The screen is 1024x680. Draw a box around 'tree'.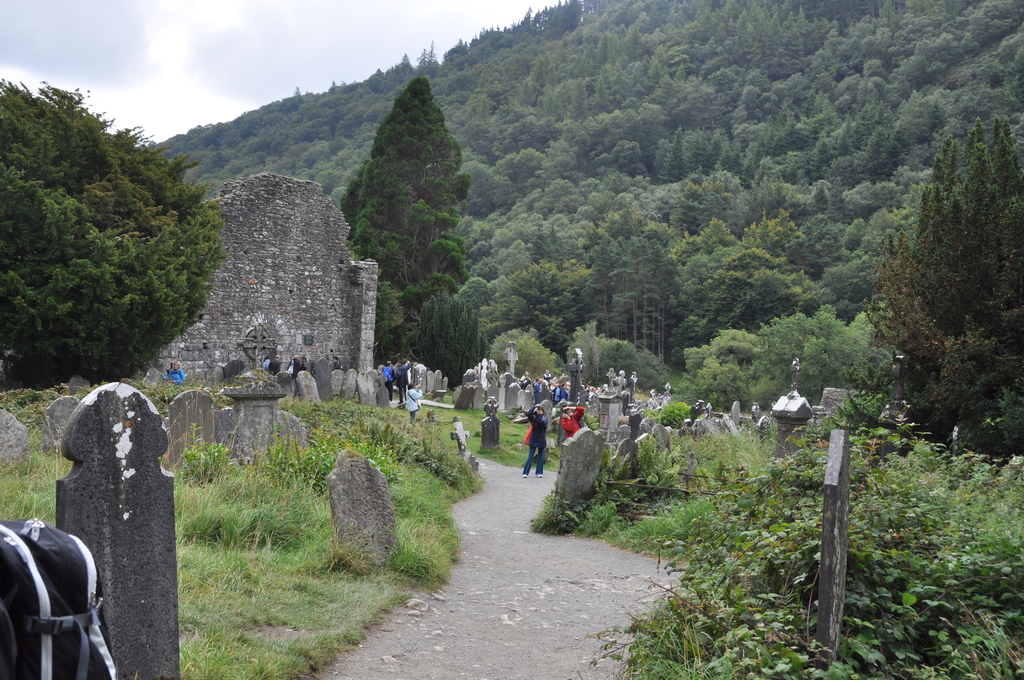
locate(668, 161, 747, 218).
